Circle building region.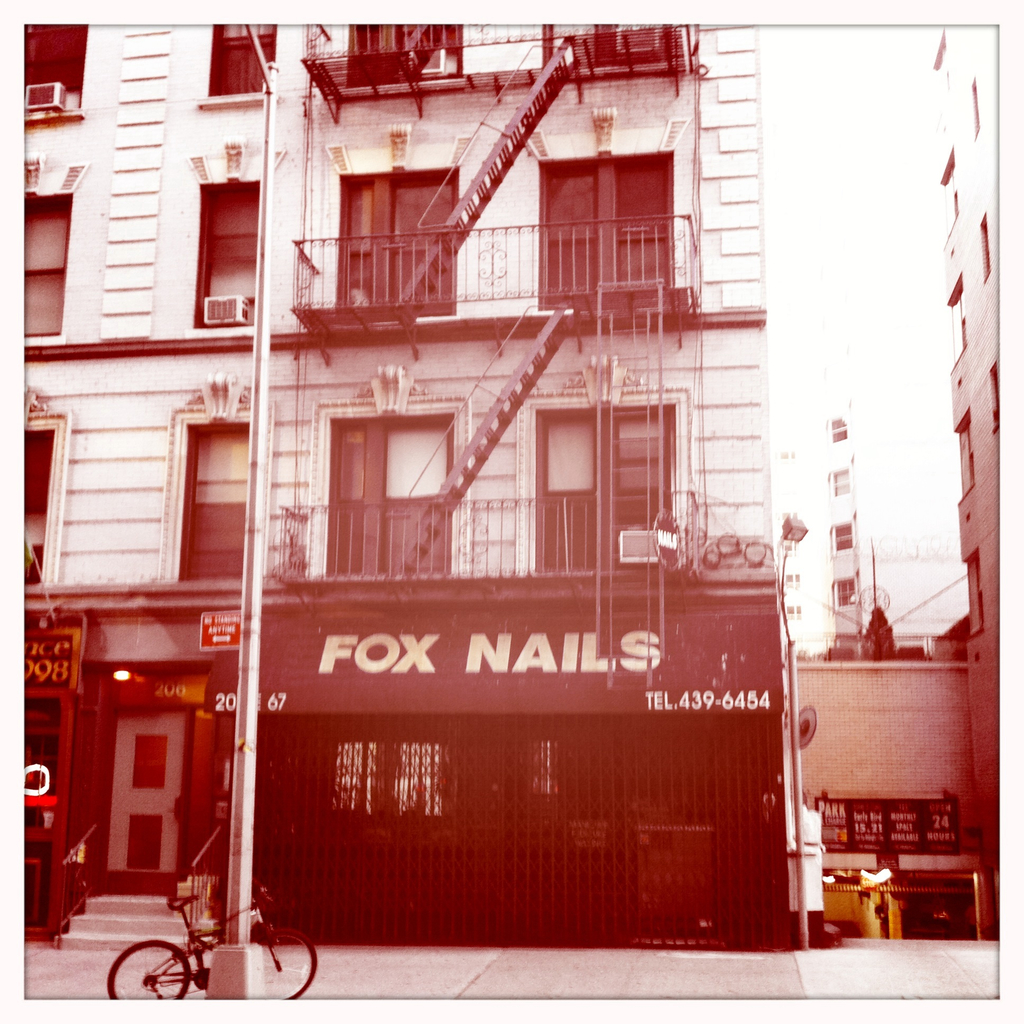
Region: Rect(922, 22, 1003, 929).
